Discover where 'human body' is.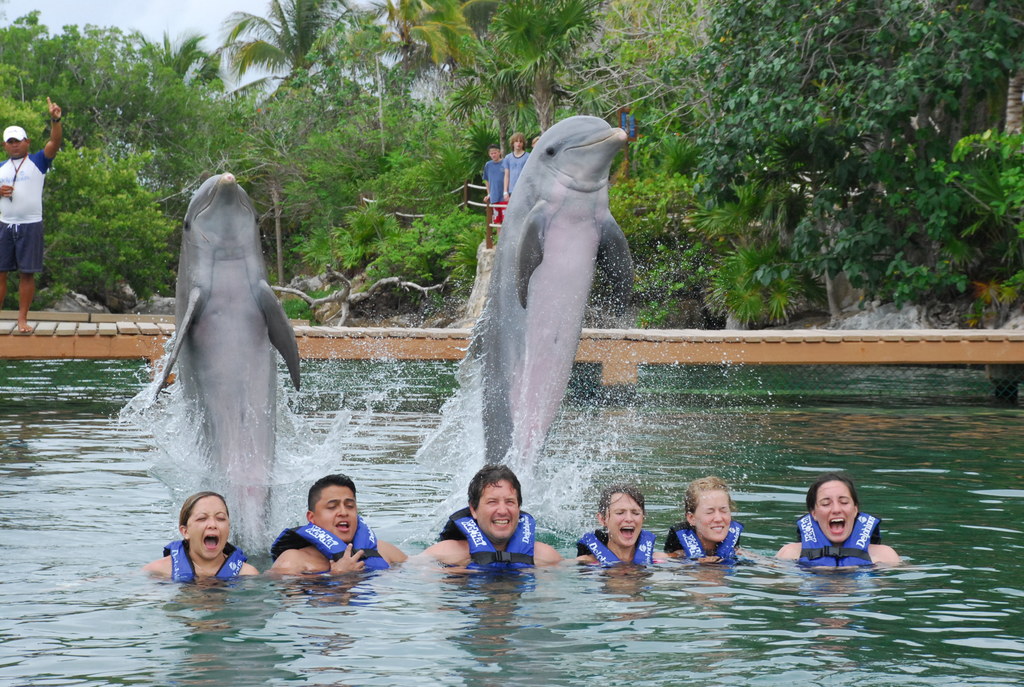
Discovered at (x1=481, y1=157, x2=504, y2=219).
